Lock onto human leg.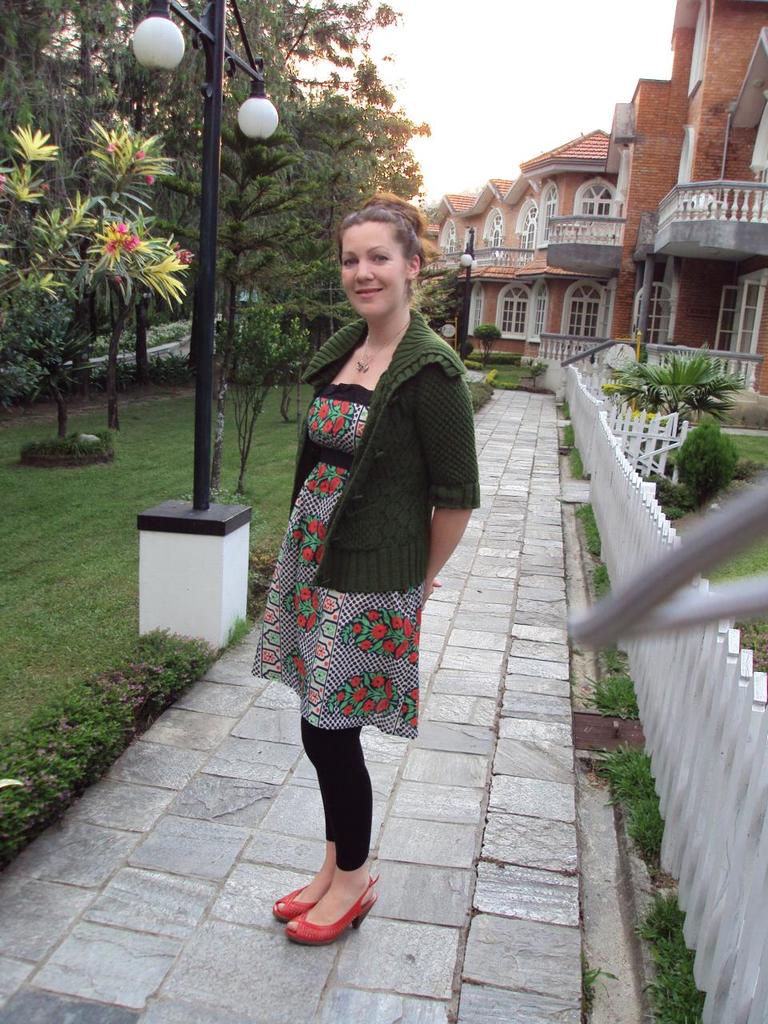
Locked: [250,705,371,942].
